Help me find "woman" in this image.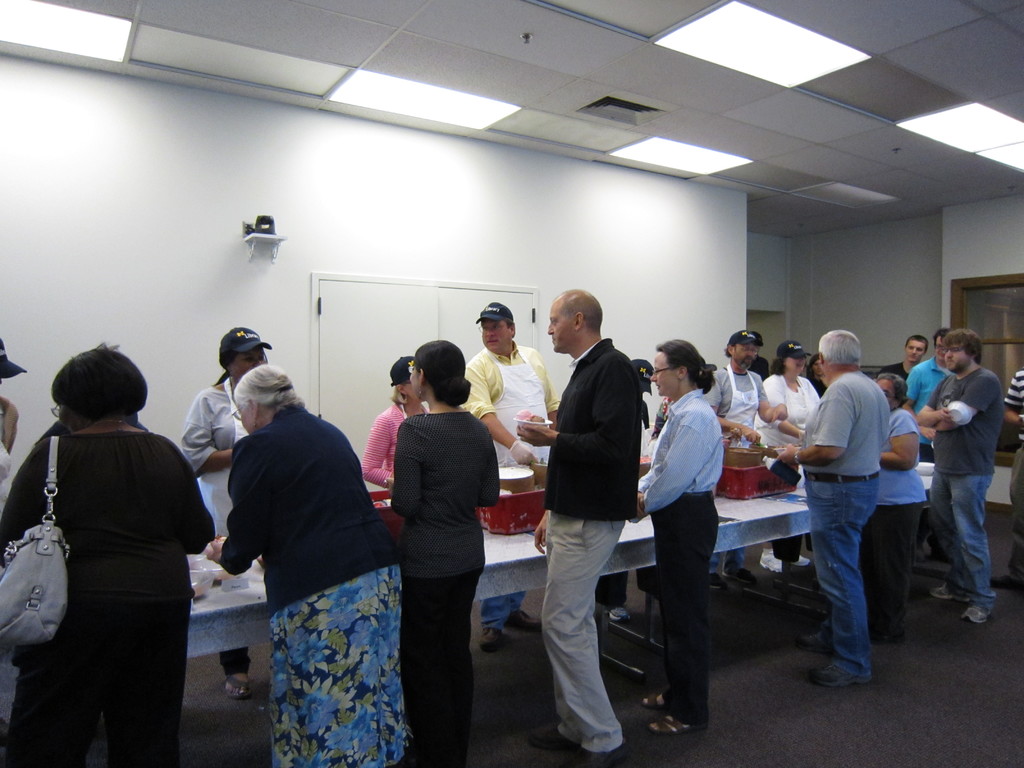
Found it: 360:356:433:491.
